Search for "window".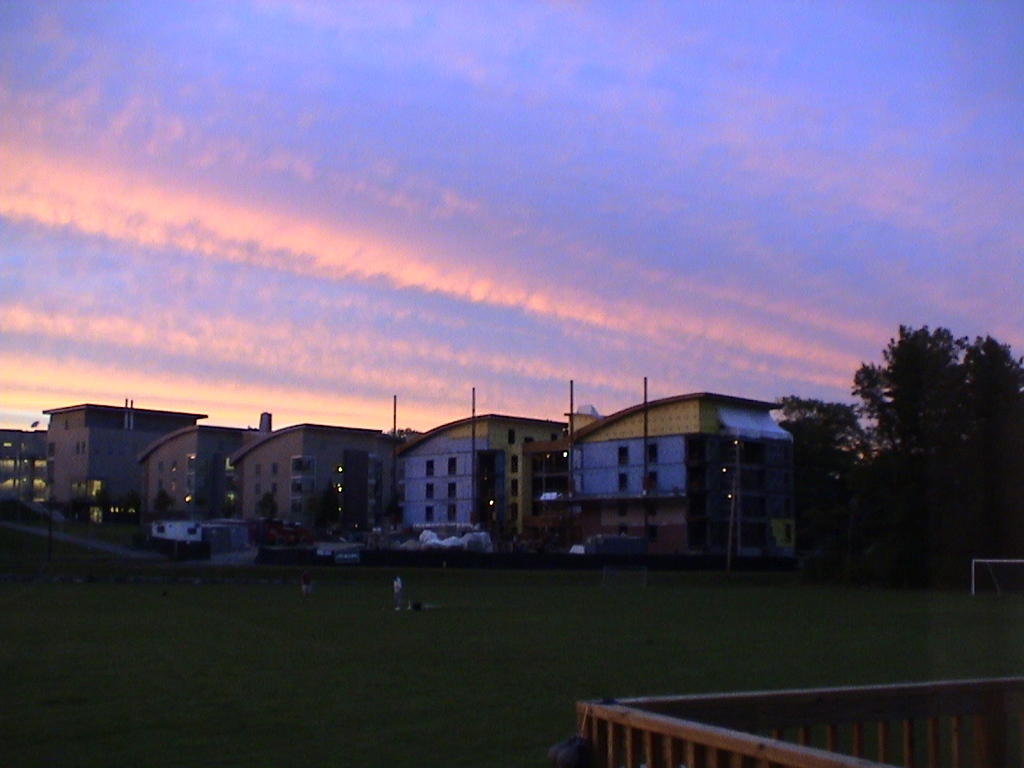
Found at 291 458 301 476.
